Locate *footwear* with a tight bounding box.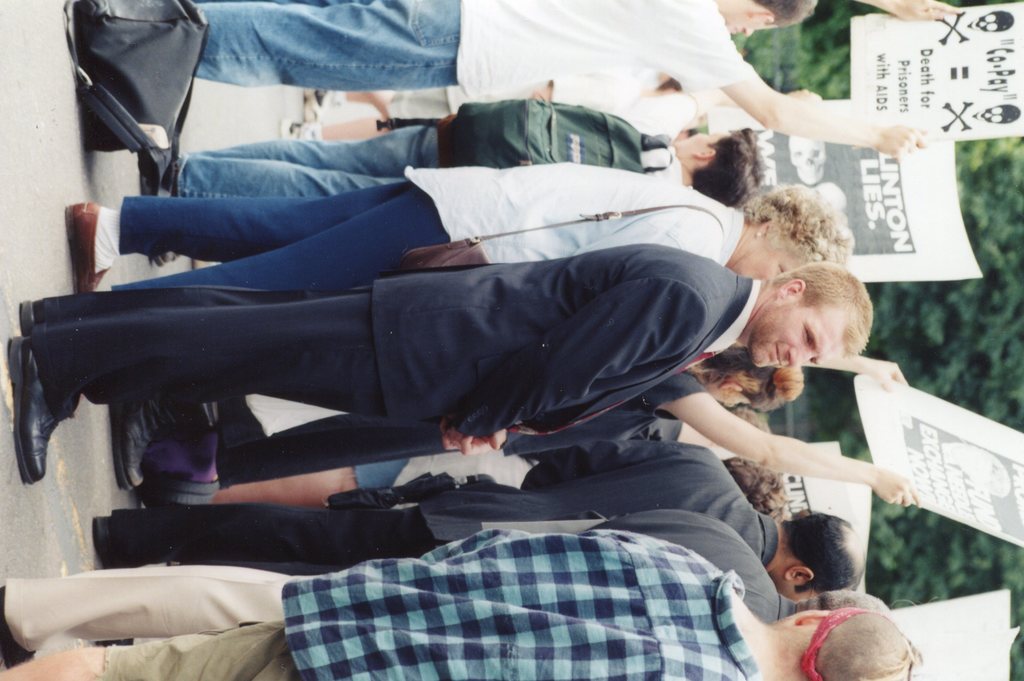
crop(0, 587, 36, 669).
